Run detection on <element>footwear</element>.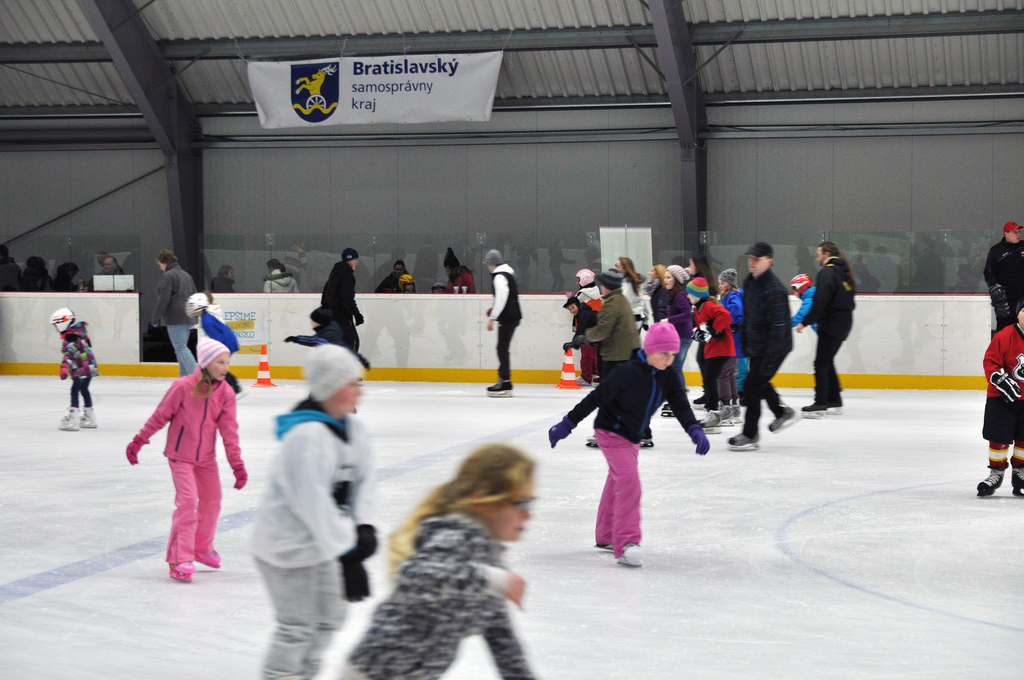
Result: {"left": 765, "top": 401, "right": 796, "bottom": 430}.
